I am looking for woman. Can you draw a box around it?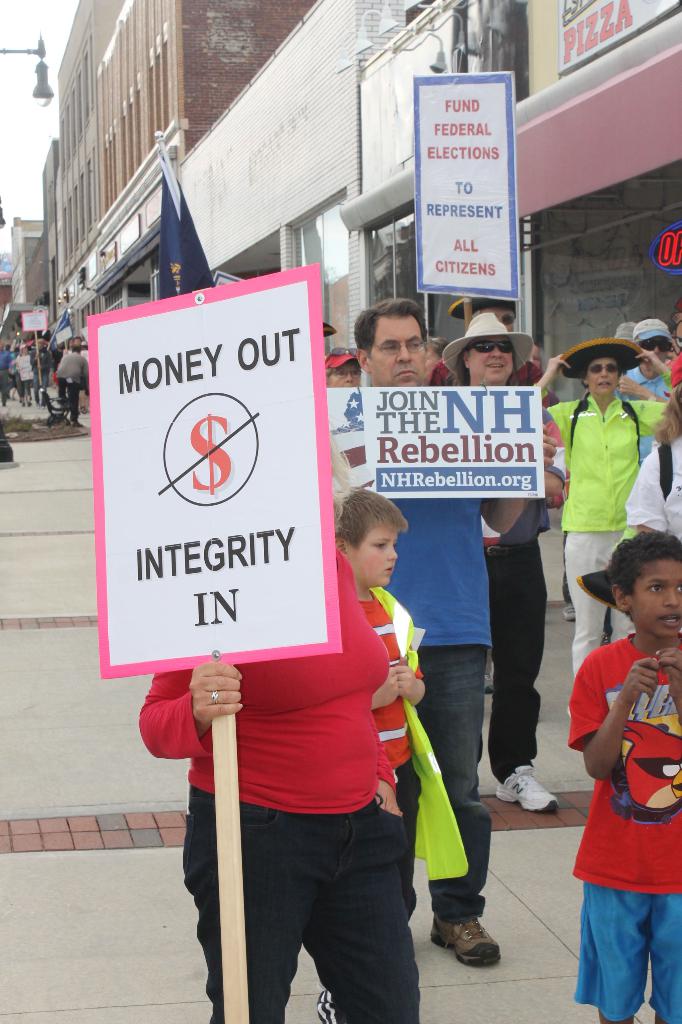
Sure, the bounding box is [left=452, top=311, right=560, bottom=820].
